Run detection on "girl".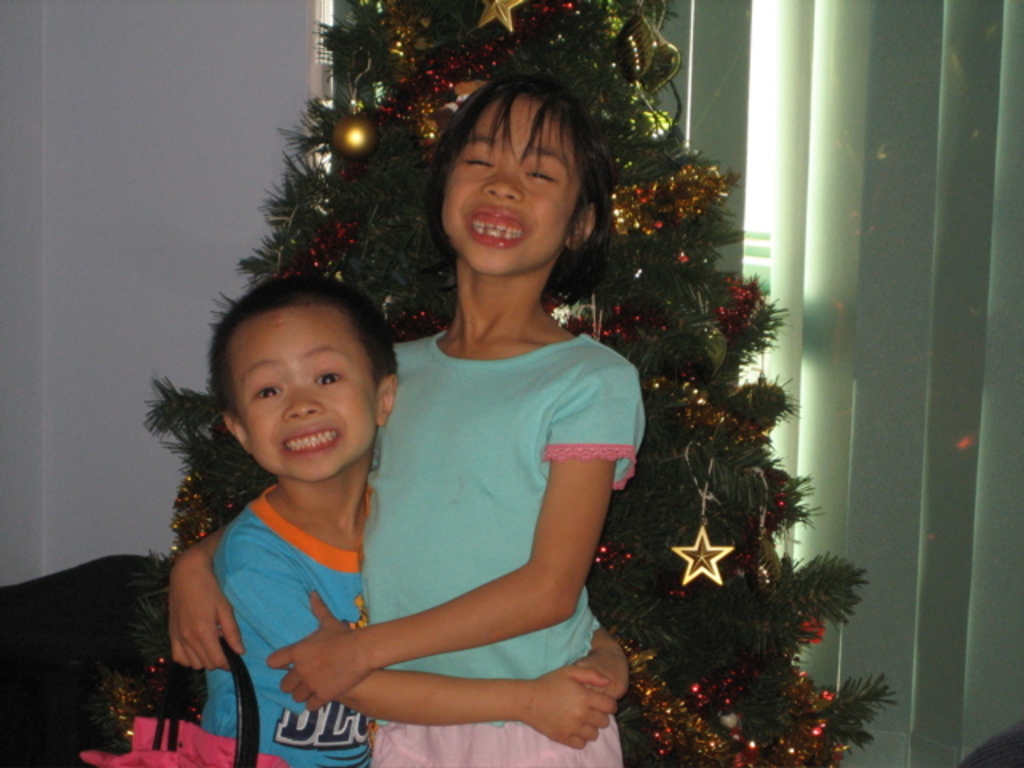
Result: 166/69/648/766.
